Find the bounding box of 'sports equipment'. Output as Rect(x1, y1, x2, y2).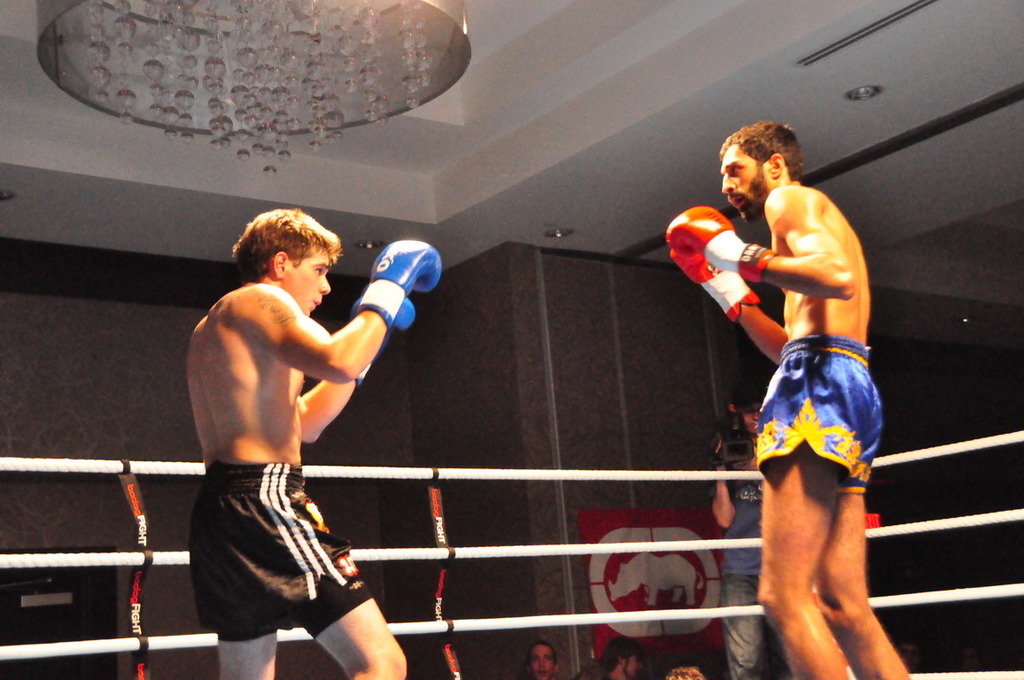
Rect(346, 236, 443, 332).
